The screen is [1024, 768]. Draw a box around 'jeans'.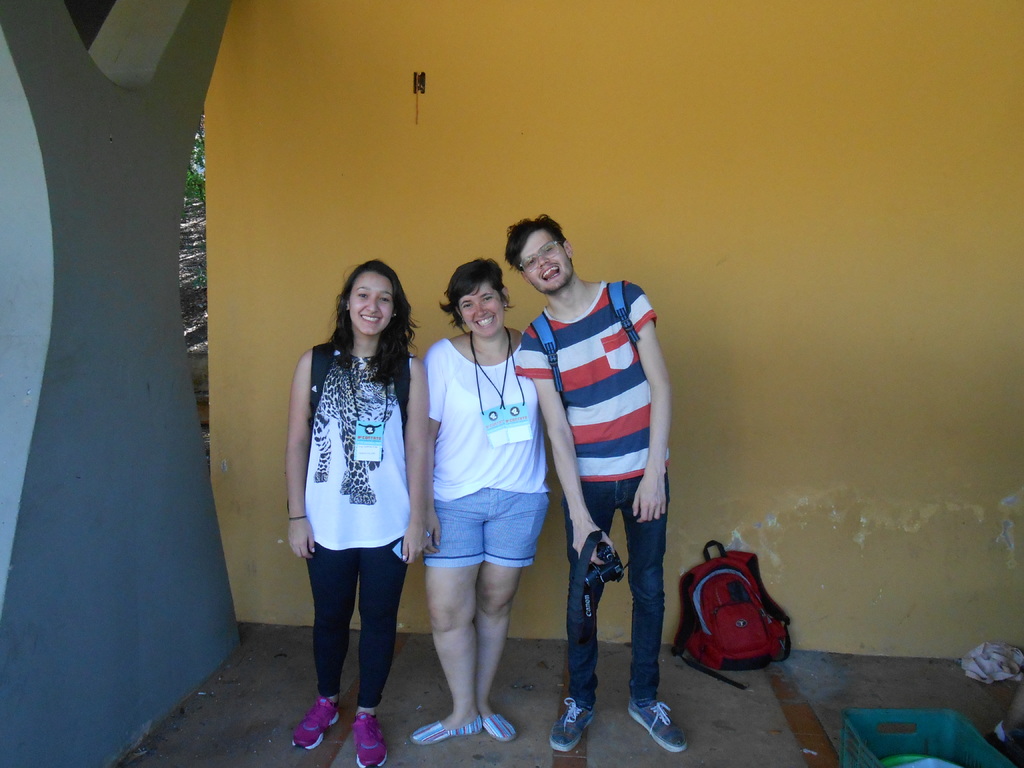
305,535,408,701.
